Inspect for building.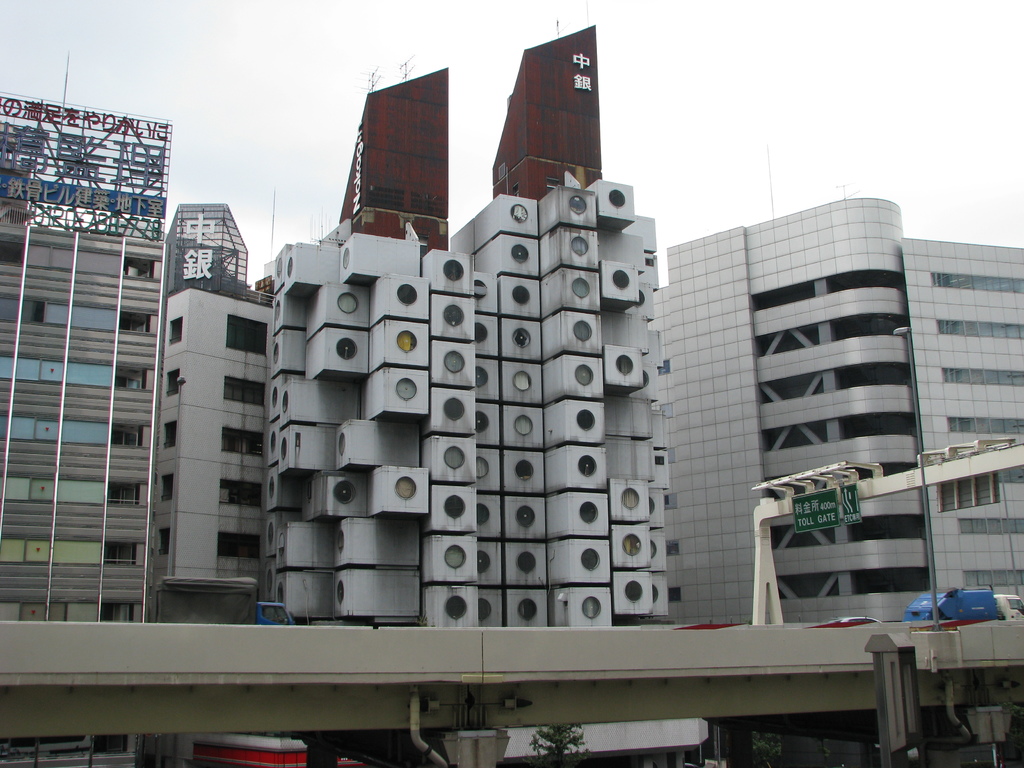
Inspection: region(143, 203, 269, 762).
